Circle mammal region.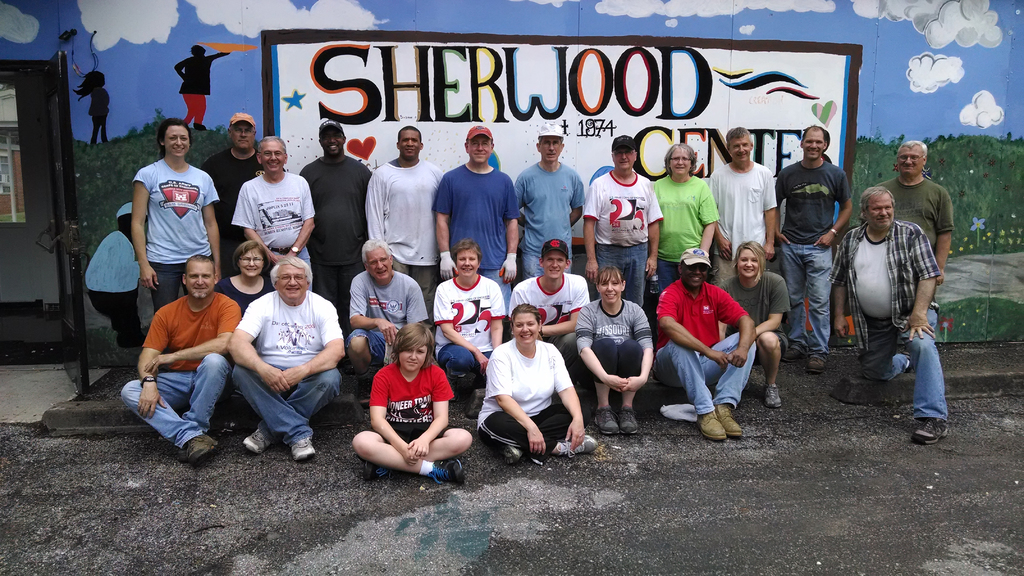
Region: [712,131,780,341].
